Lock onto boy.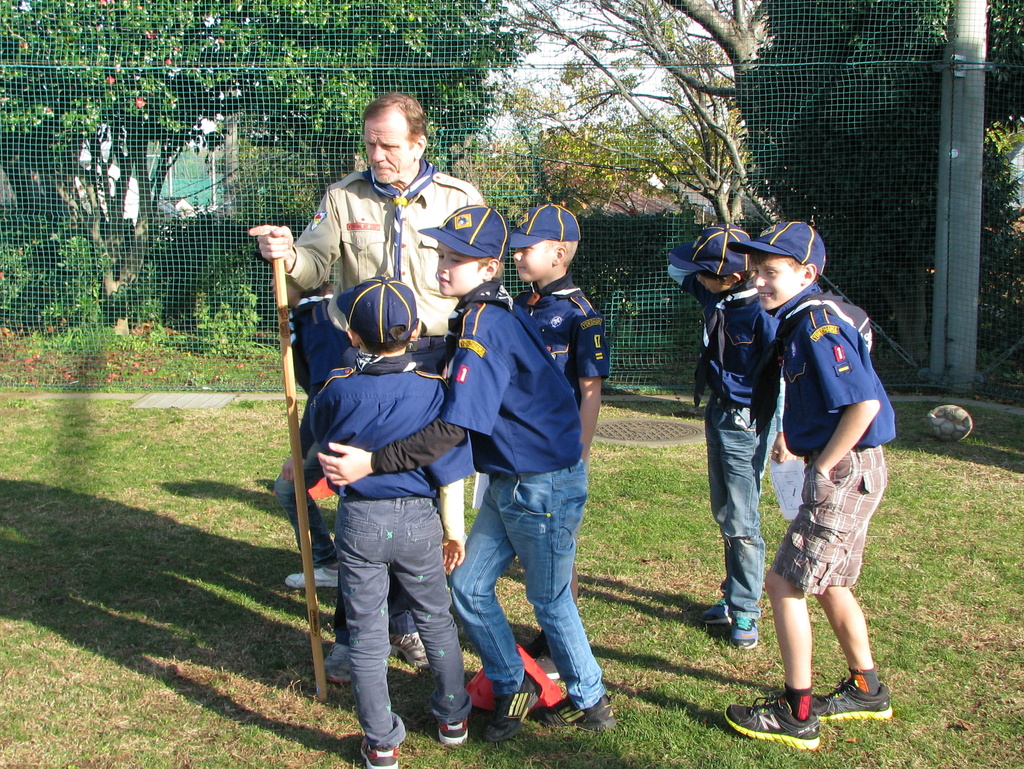
Locked: BBox(316, 205, 618, 731).
